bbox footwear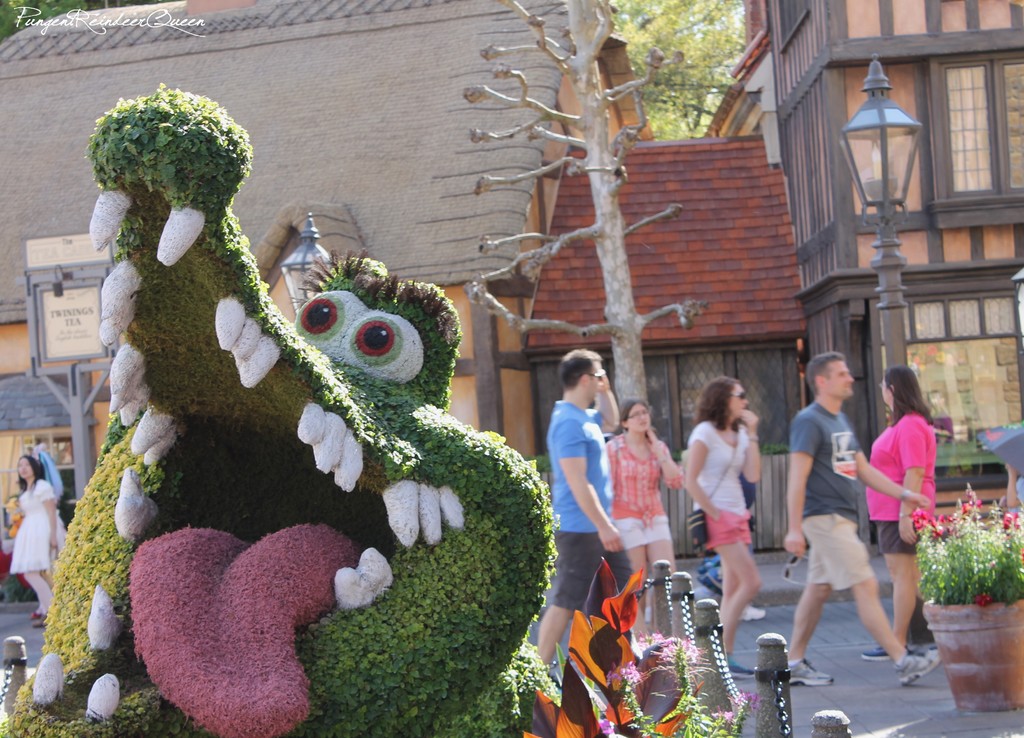
region(893, 649, 941, 689)
